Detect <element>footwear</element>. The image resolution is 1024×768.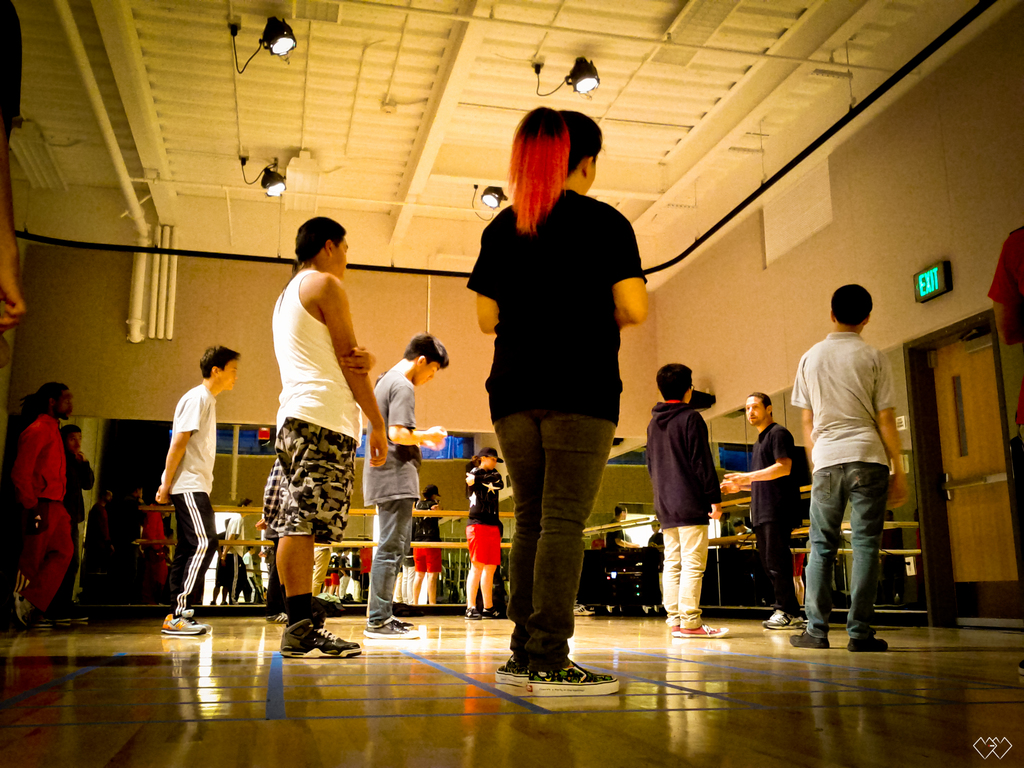
detection(269, 609, 292, 625).
